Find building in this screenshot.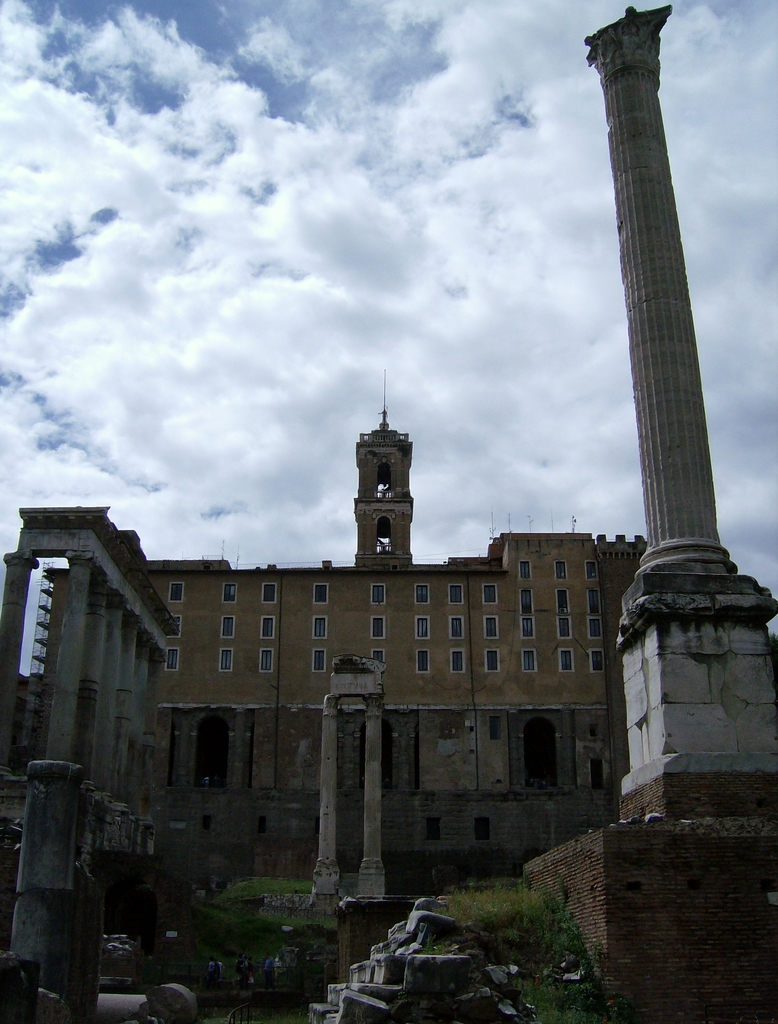
The bounding box for building is rect(0, 402, 658, 879).
